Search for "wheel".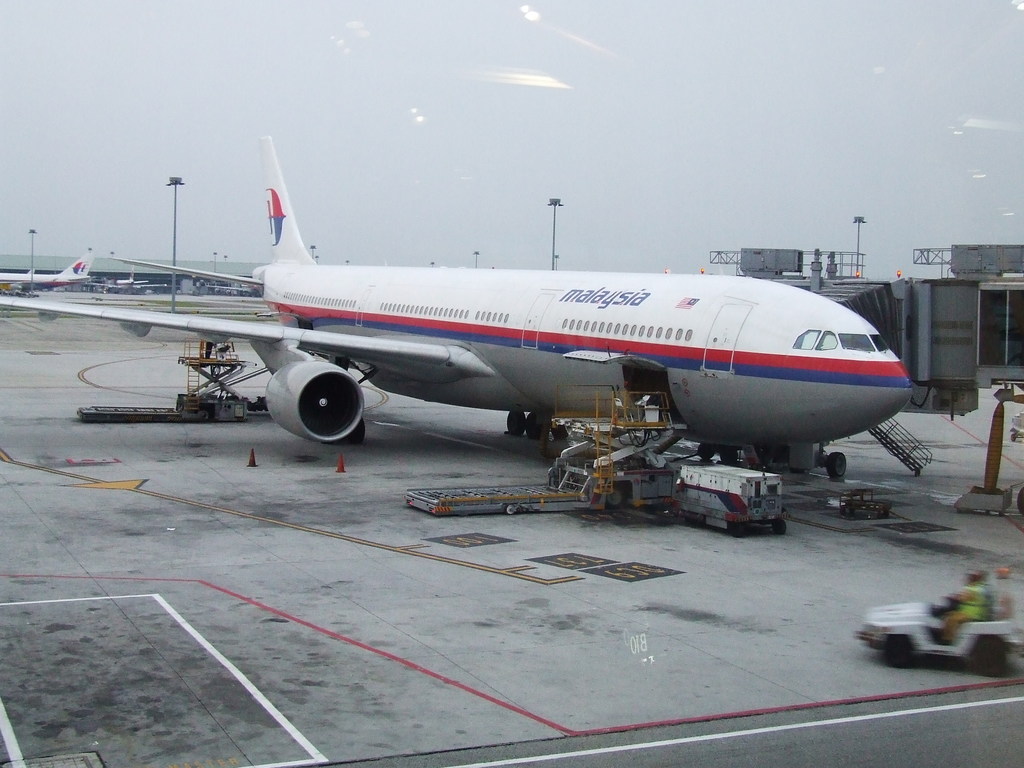
Found at rect(771, 516, 787, 529).
